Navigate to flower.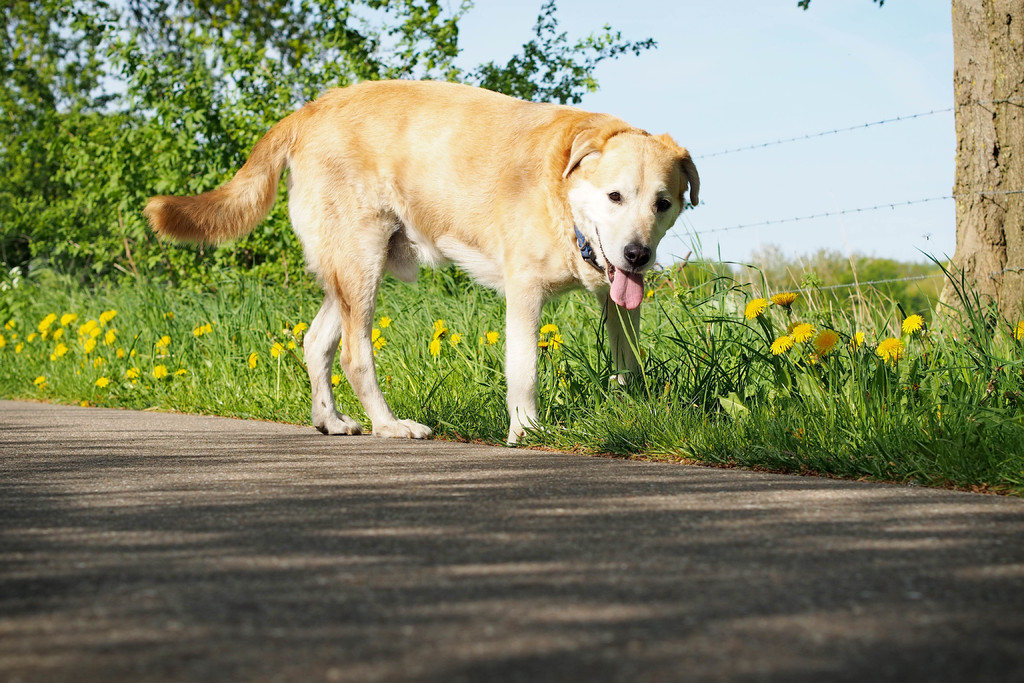
Navigation target: bbox=[148, 359, 172, 382].
